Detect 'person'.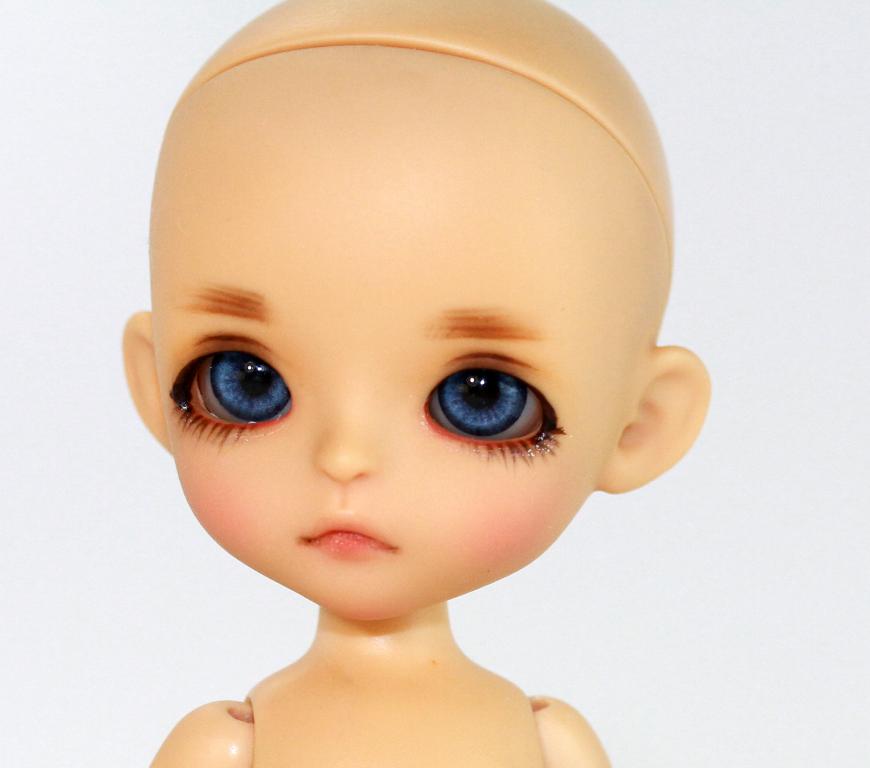
Detected at x1=79, y1=0, x2=722, y2=767.
